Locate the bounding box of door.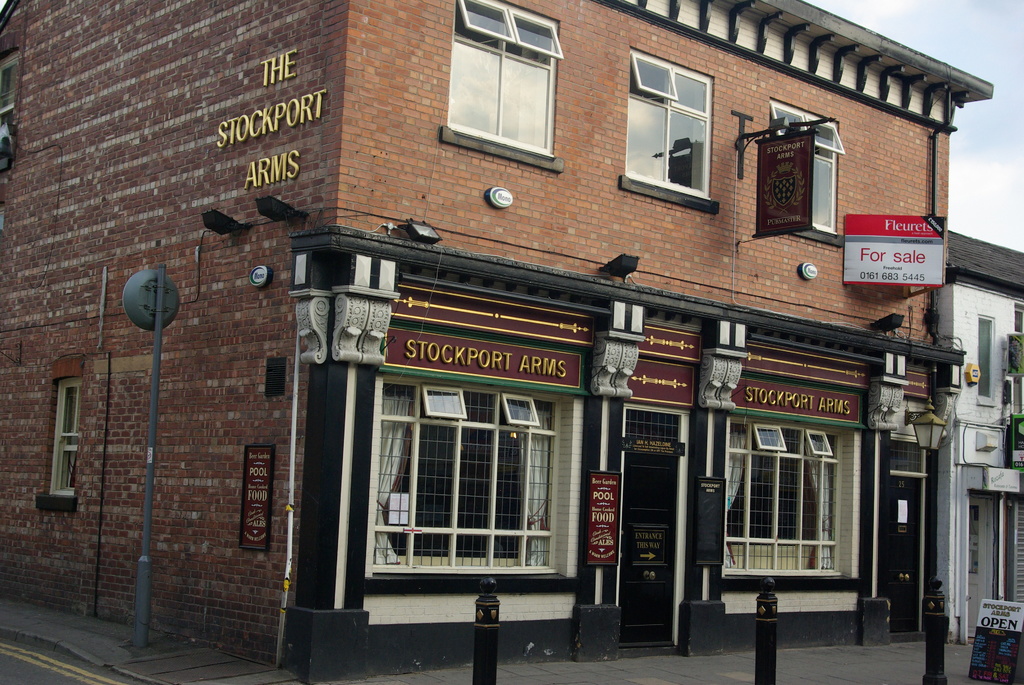
Bounding box: bbox=(890, 478, 922, 634).
